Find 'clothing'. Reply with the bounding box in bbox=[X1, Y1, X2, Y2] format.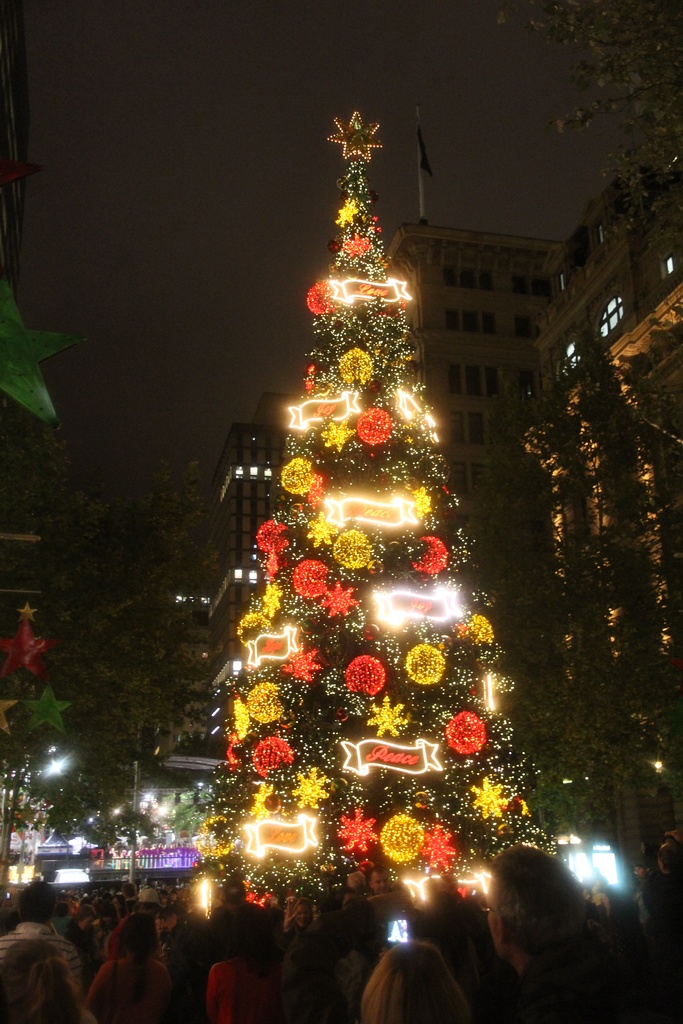
bbox=[3, 930, 88, 995].
